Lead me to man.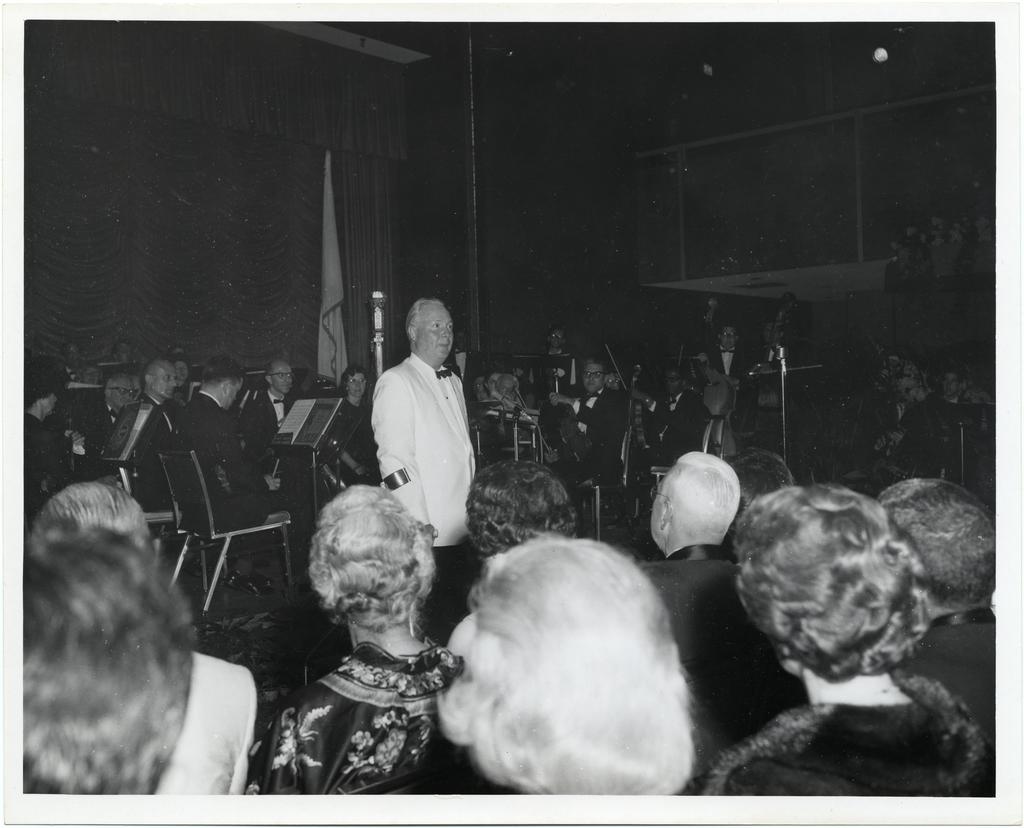
Lead to crop(520, 323, 580, 402).
